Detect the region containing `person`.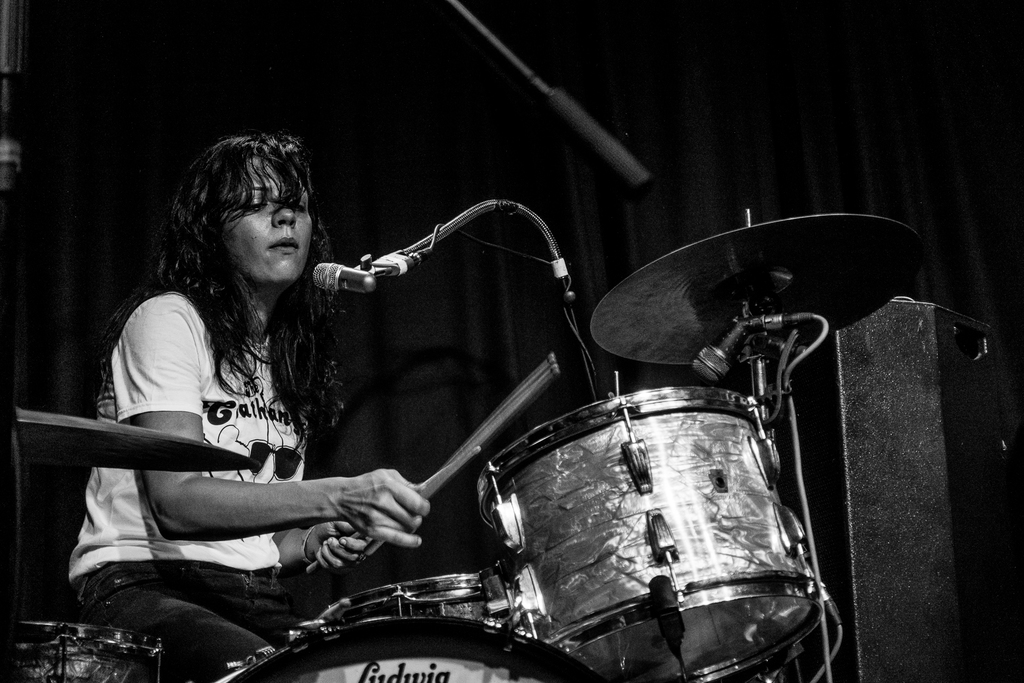
x1=67, y1=129, x2=434, y2=682.
